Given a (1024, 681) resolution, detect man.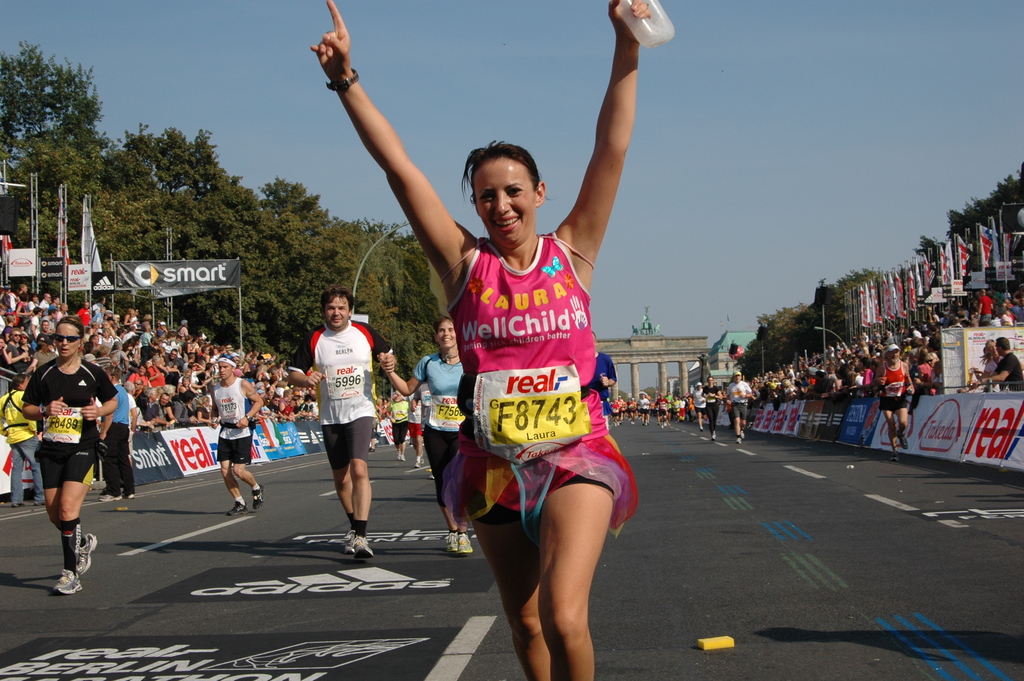
locate(0, 377, 44, 510).
